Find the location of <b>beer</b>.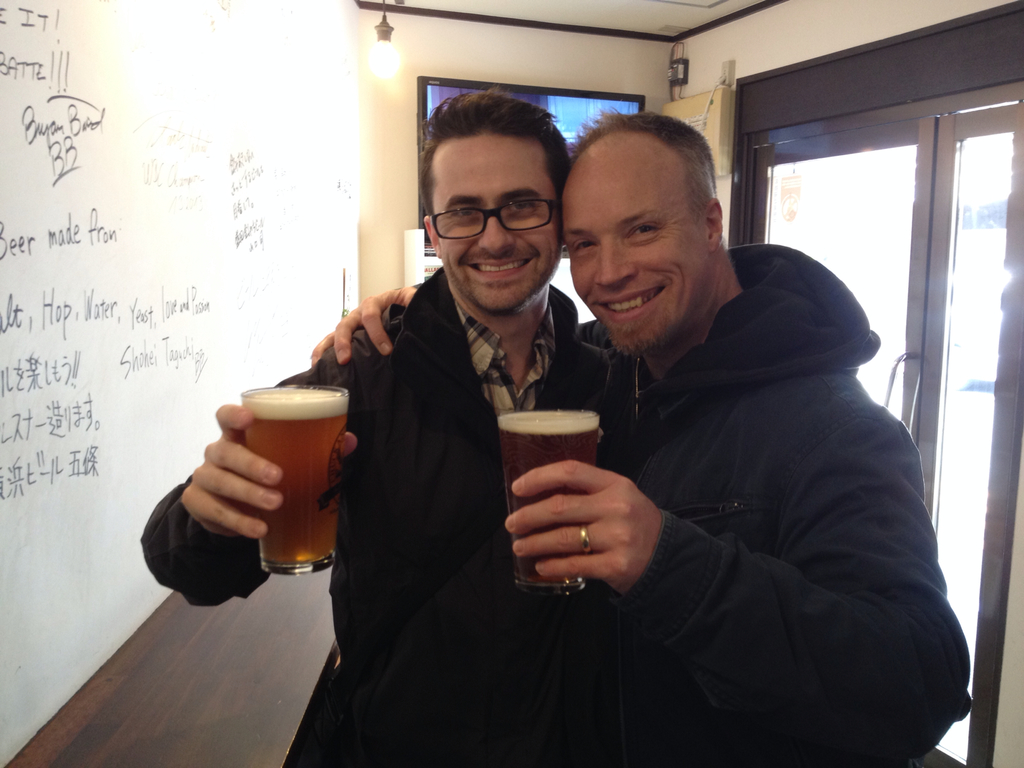
Location: (240, 385, 349, 572).
